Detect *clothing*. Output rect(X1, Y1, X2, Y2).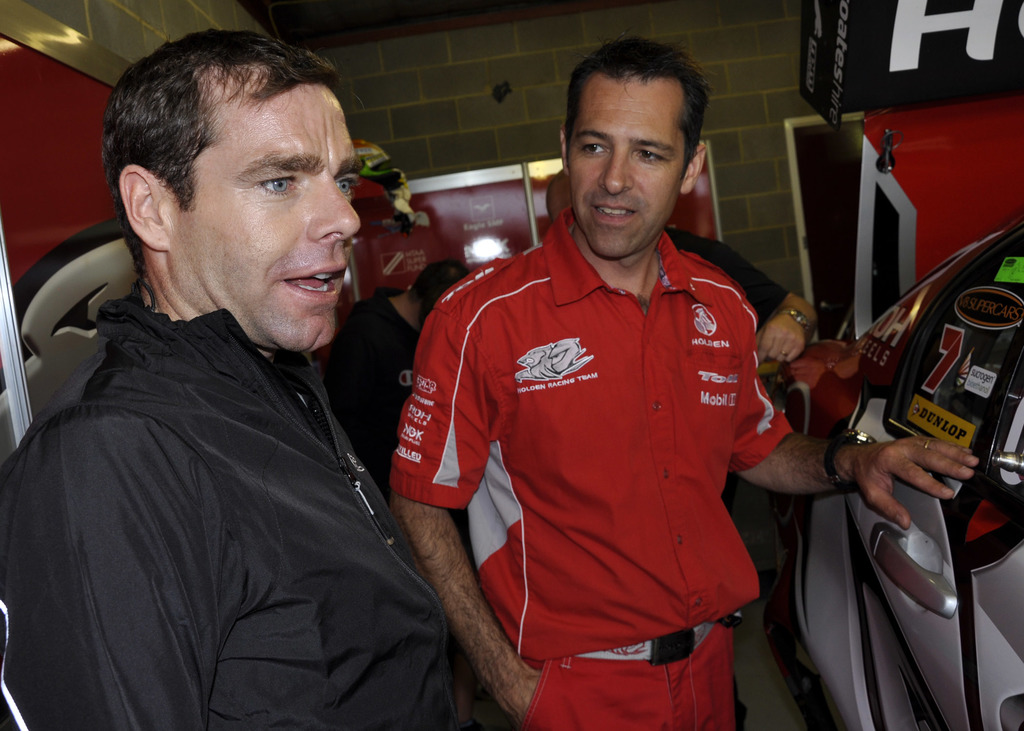
rect(397, 209, 799, 730).
